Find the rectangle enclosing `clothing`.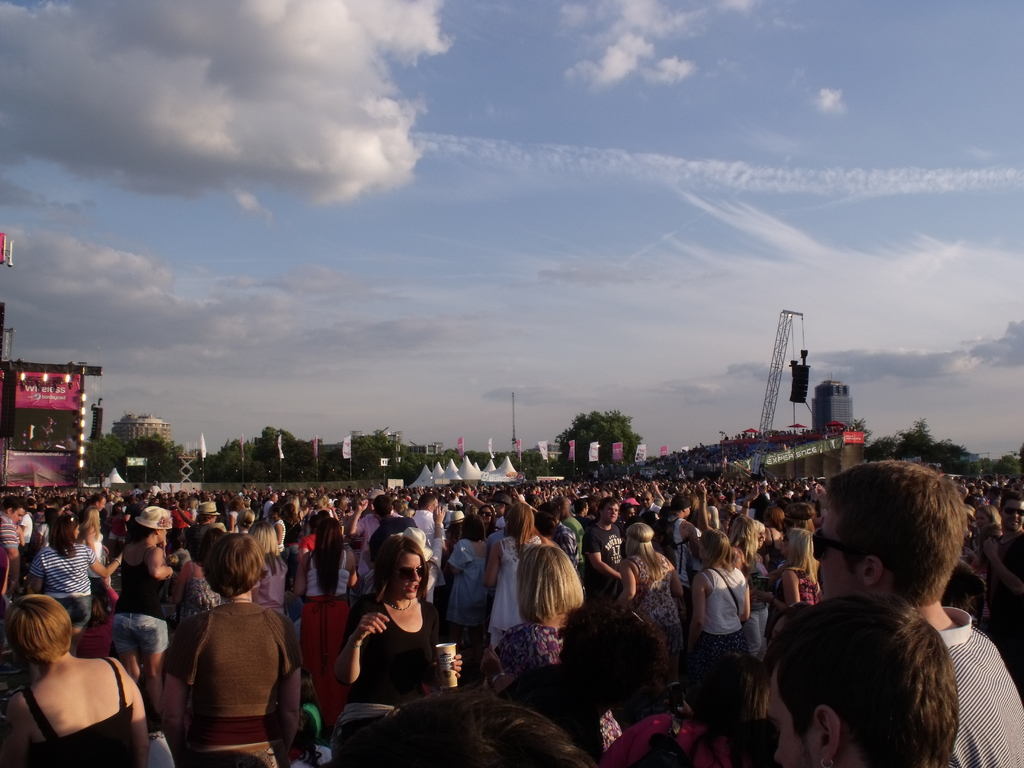
x1=412 y1=511 x2=440 y2=541.
